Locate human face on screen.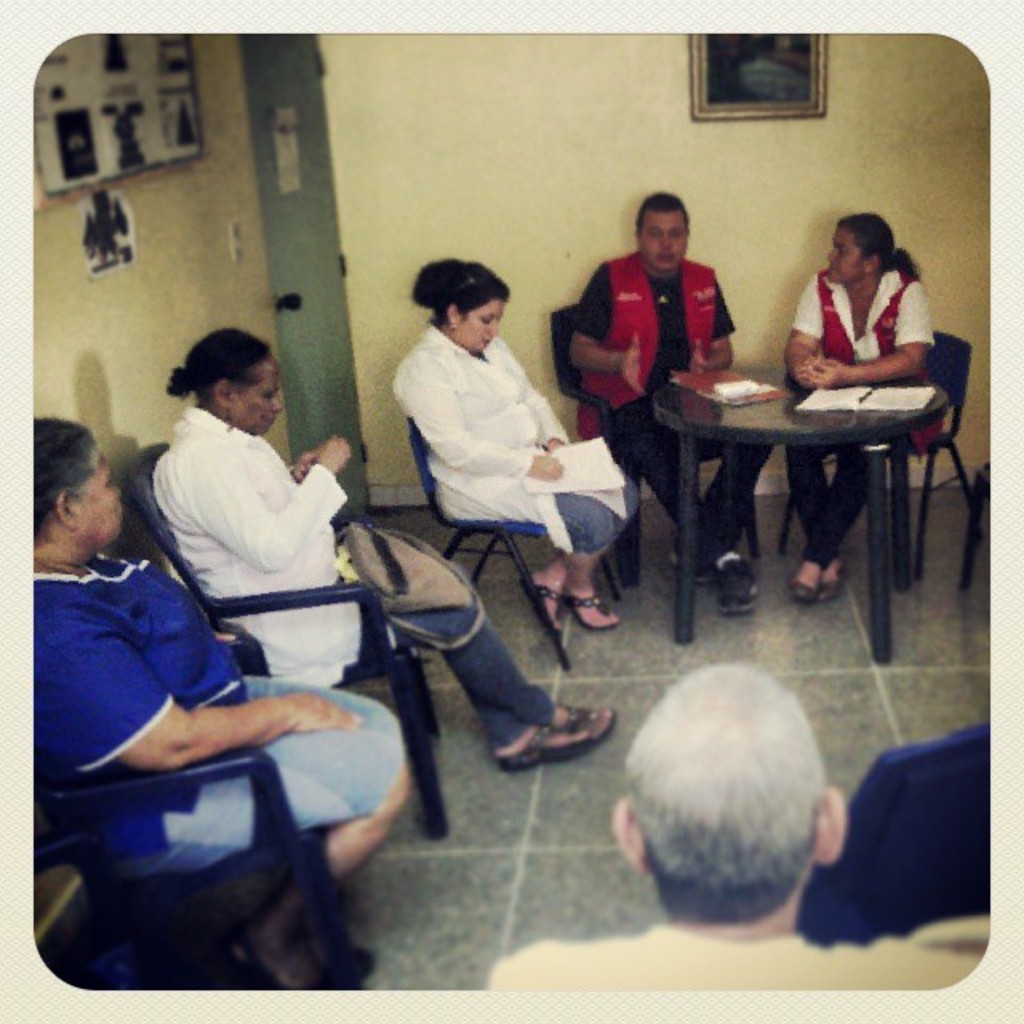
On screen at crop(458, 294, 509, 352).
